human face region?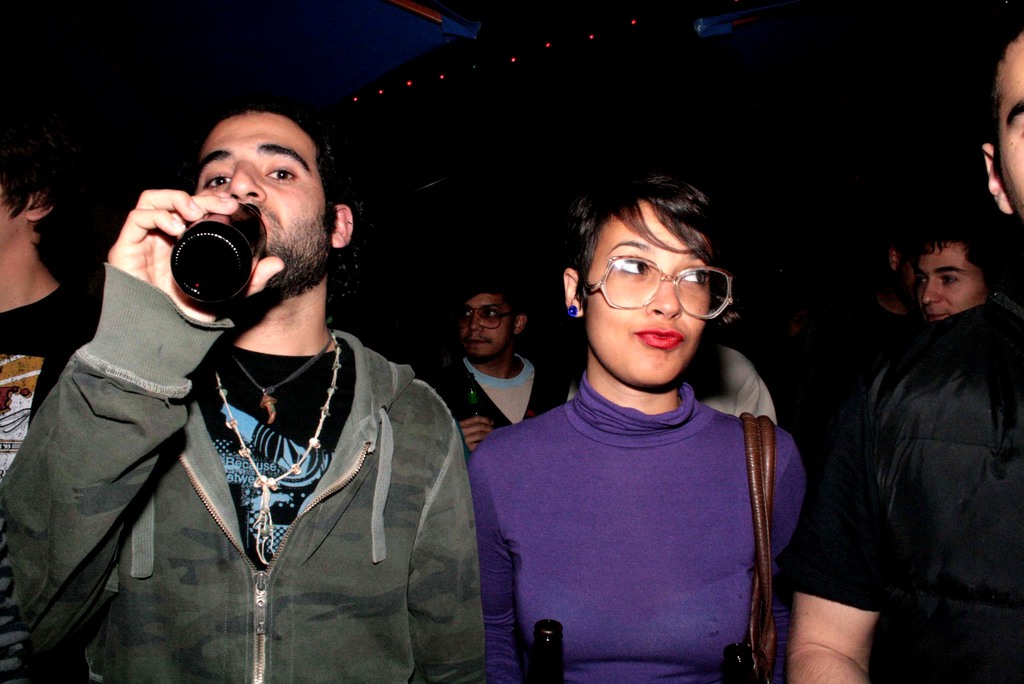
<box>455,295,518,357</box>
